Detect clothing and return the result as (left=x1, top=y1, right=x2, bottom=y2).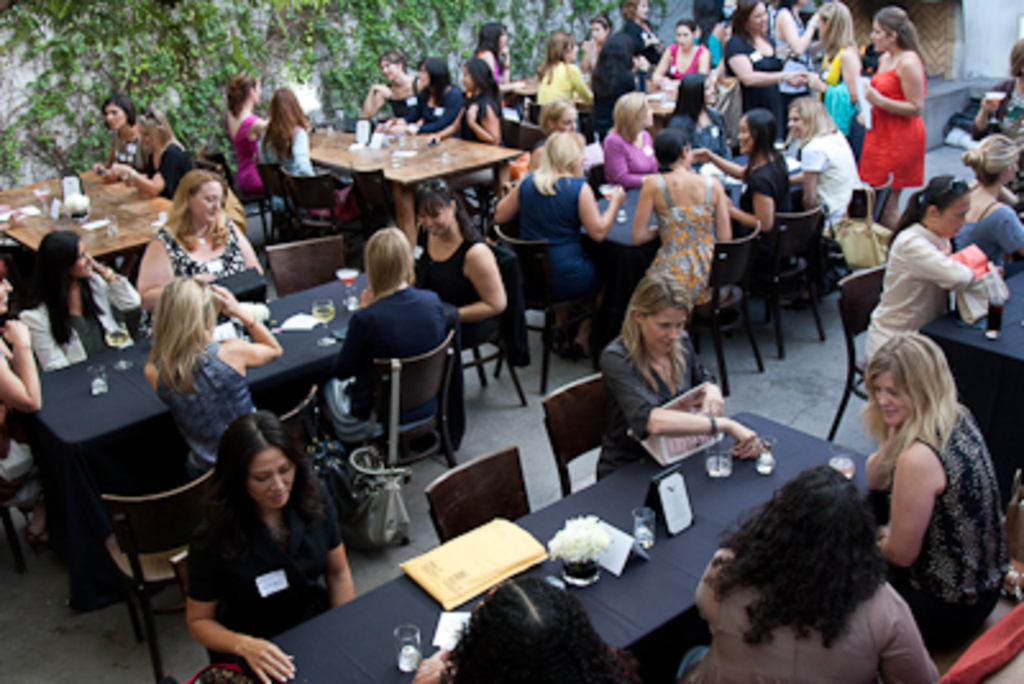
(left=228, top=113, right=264, bottom=184).
